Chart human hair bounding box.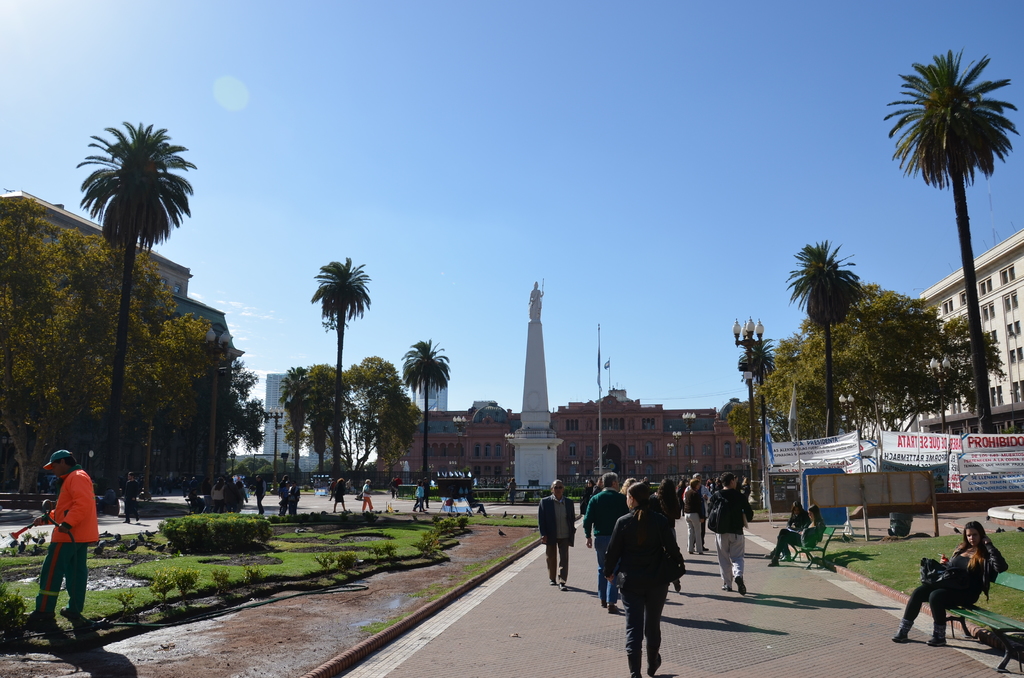
Charted: (808, 503, 824, 527).
